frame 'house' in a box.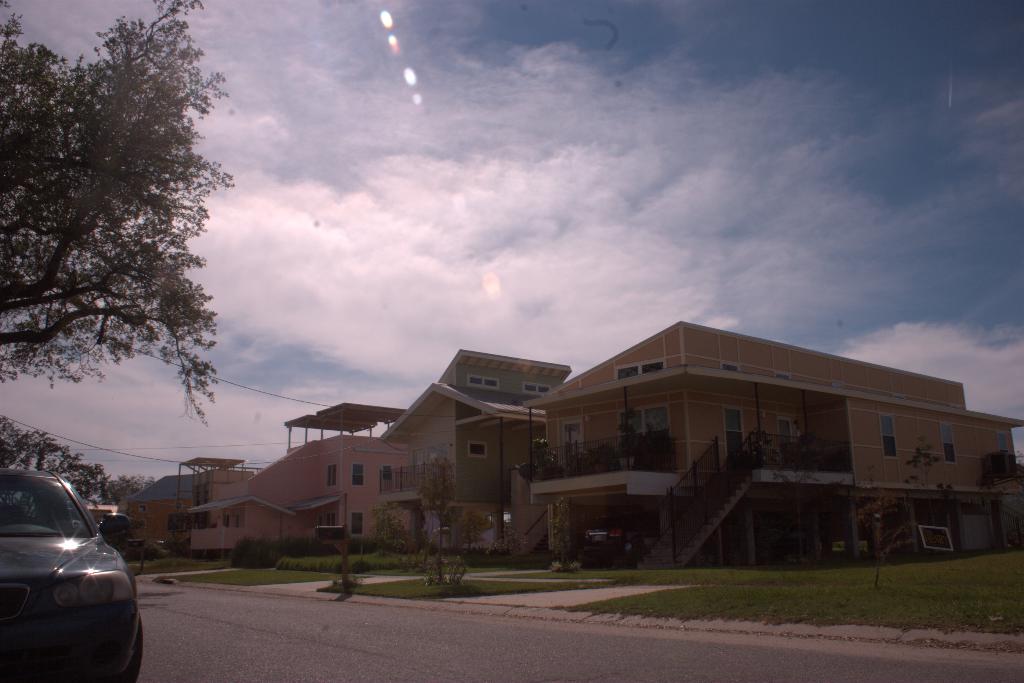
<bbox>518, 327, 1023, 572</bbox>.
